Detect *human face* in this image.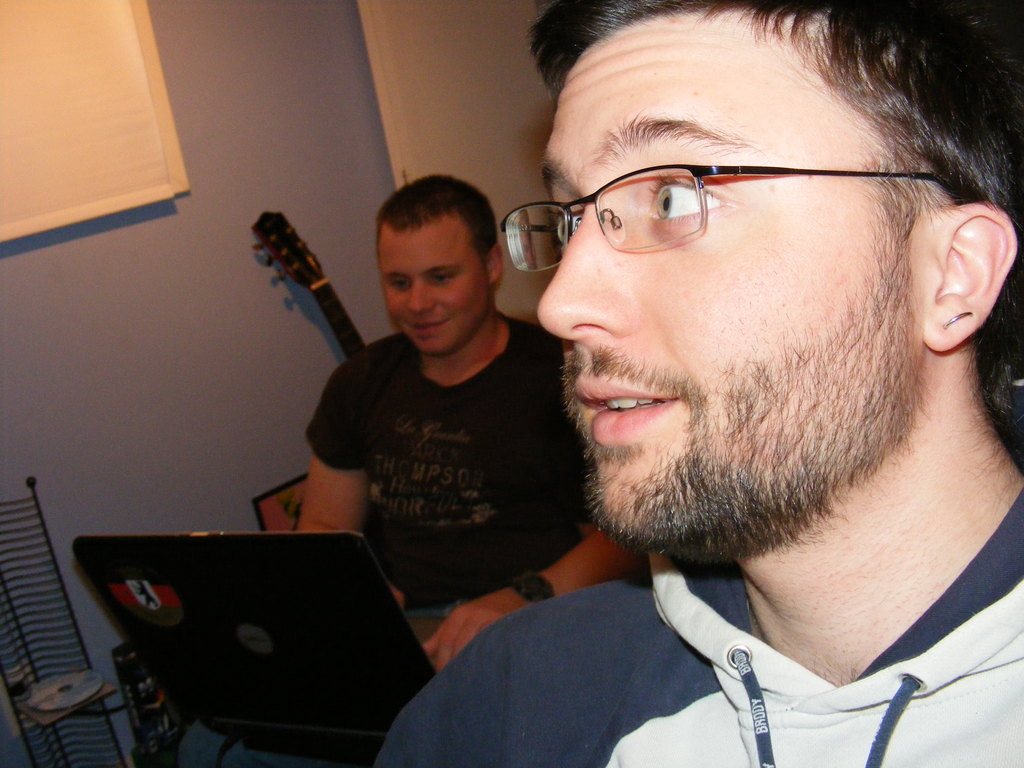
Detection: box(379, 229, 492, 356).
